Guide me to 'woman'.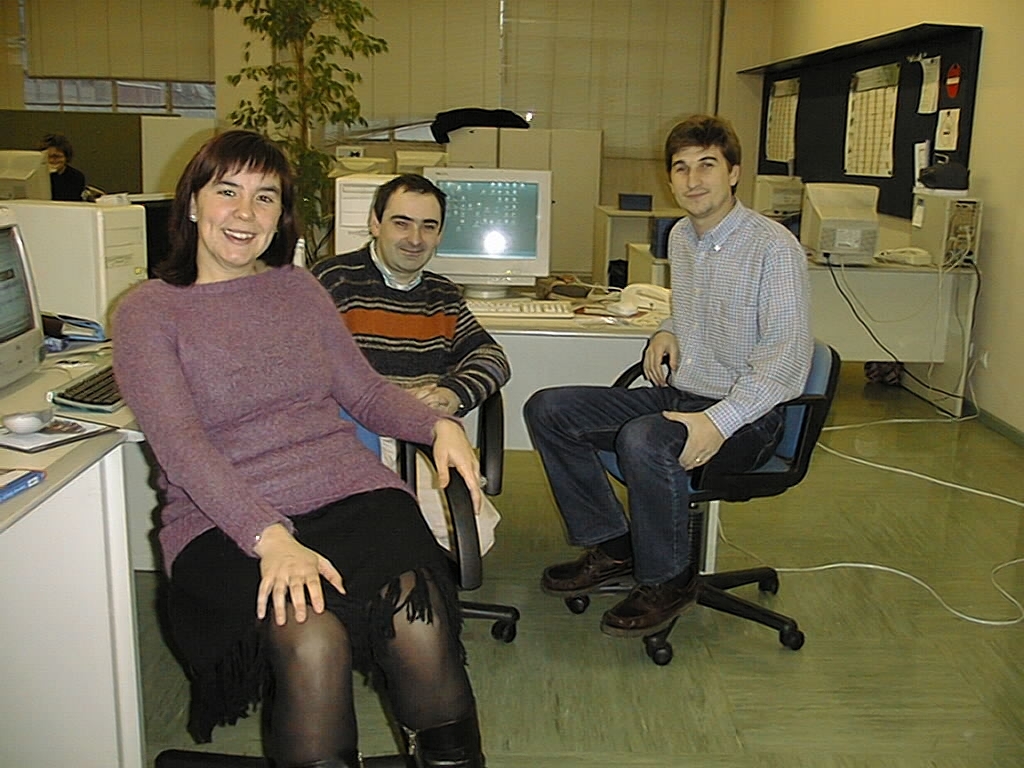
Guidance: select_region(47, 139, 101, 198).
